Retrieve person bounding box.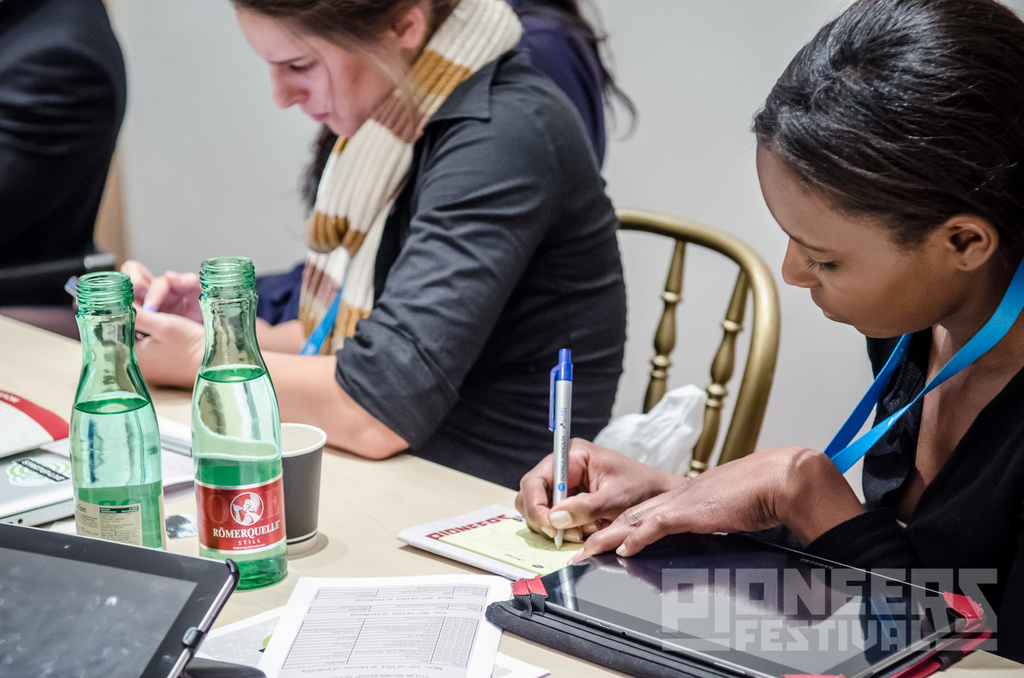
Bounding box: box=[118, 0, 640, 495].
